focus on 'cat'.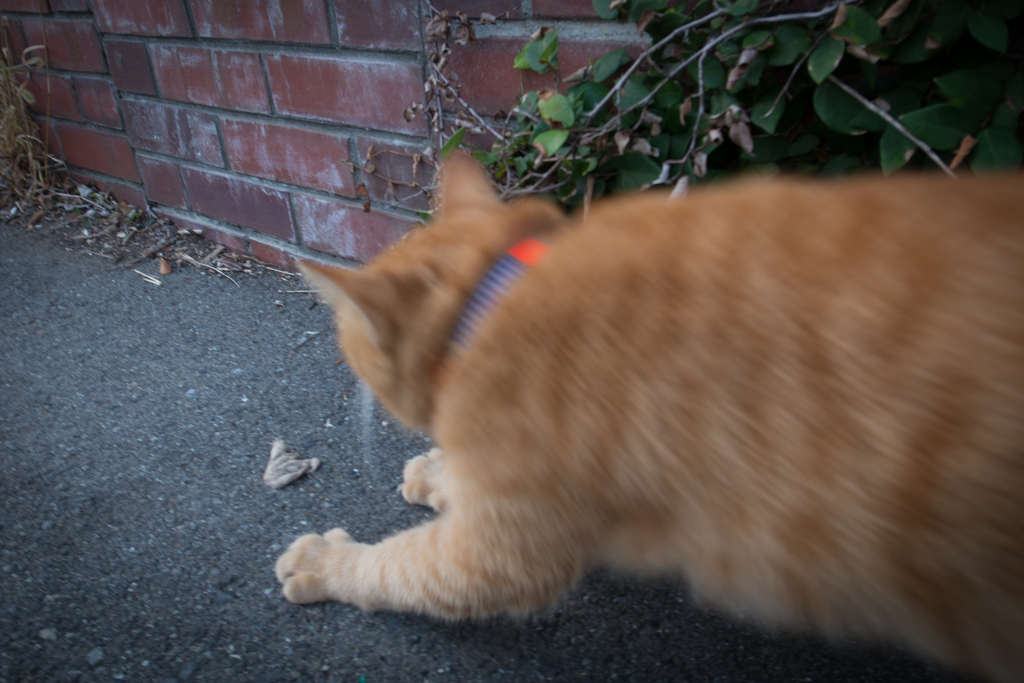
Focused at (268, 154, 1023, 682).
